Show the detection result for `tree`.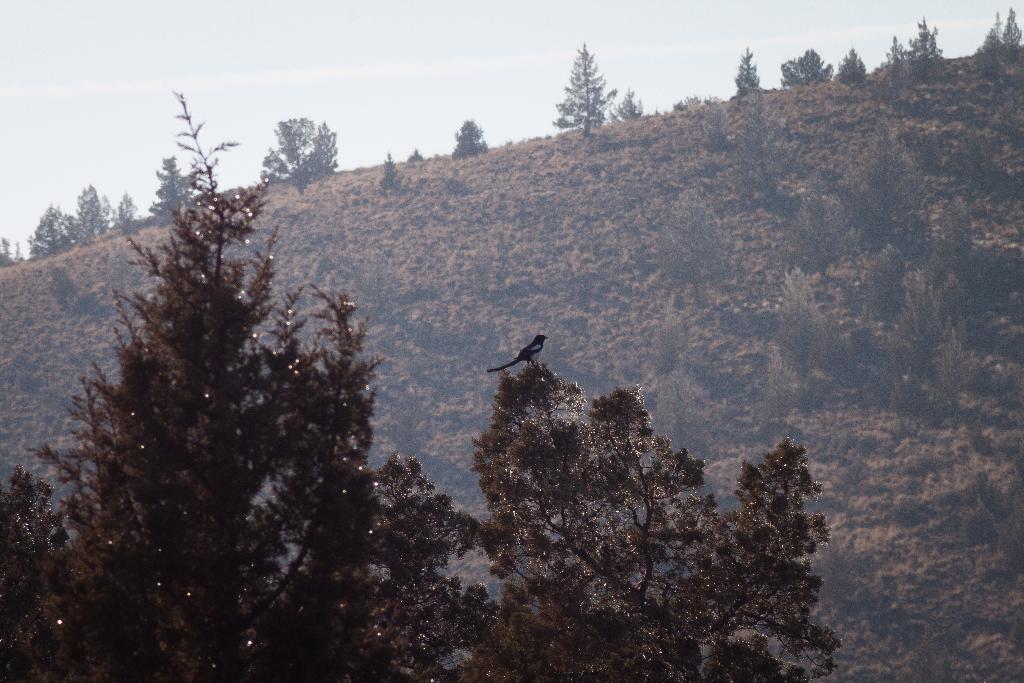
775, 52, 837, 86.
